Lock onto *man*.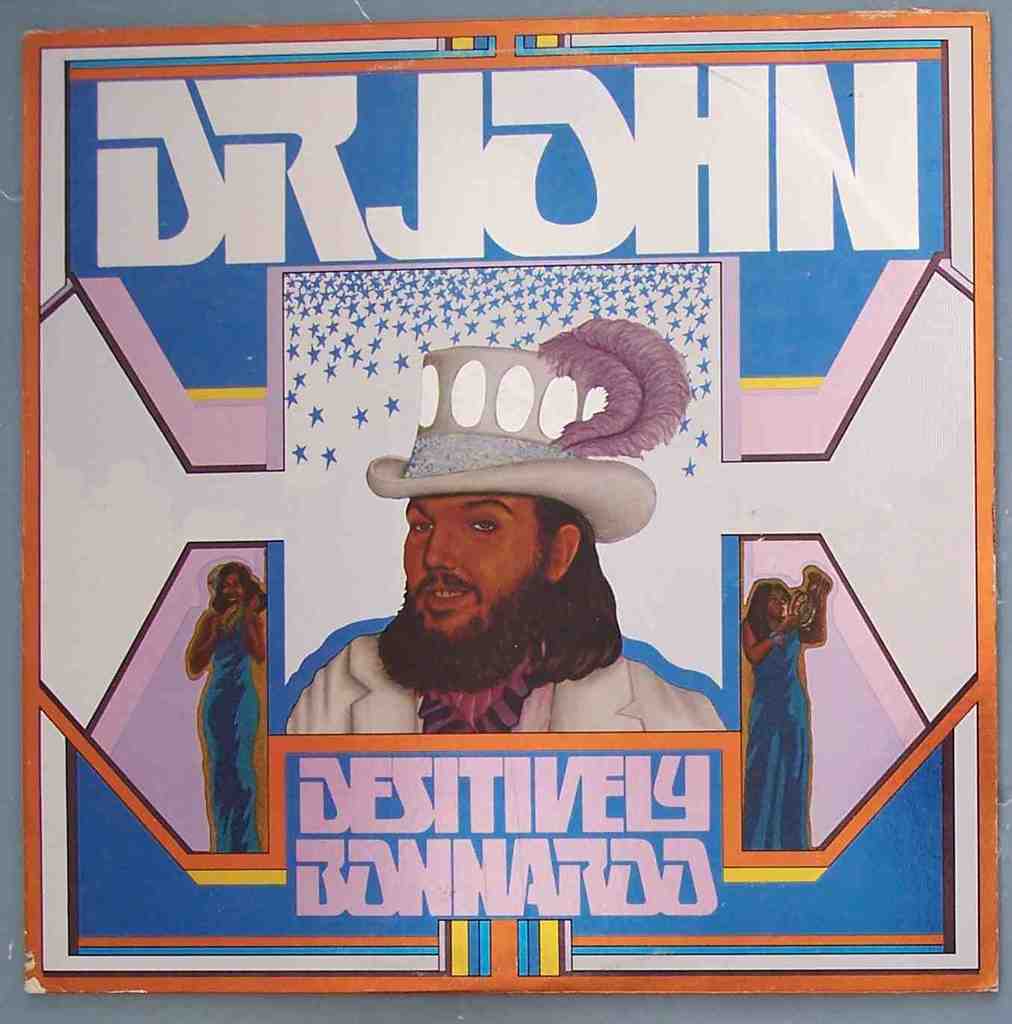
Locked: x1=272, y1=344, x2=728, y2=783.
